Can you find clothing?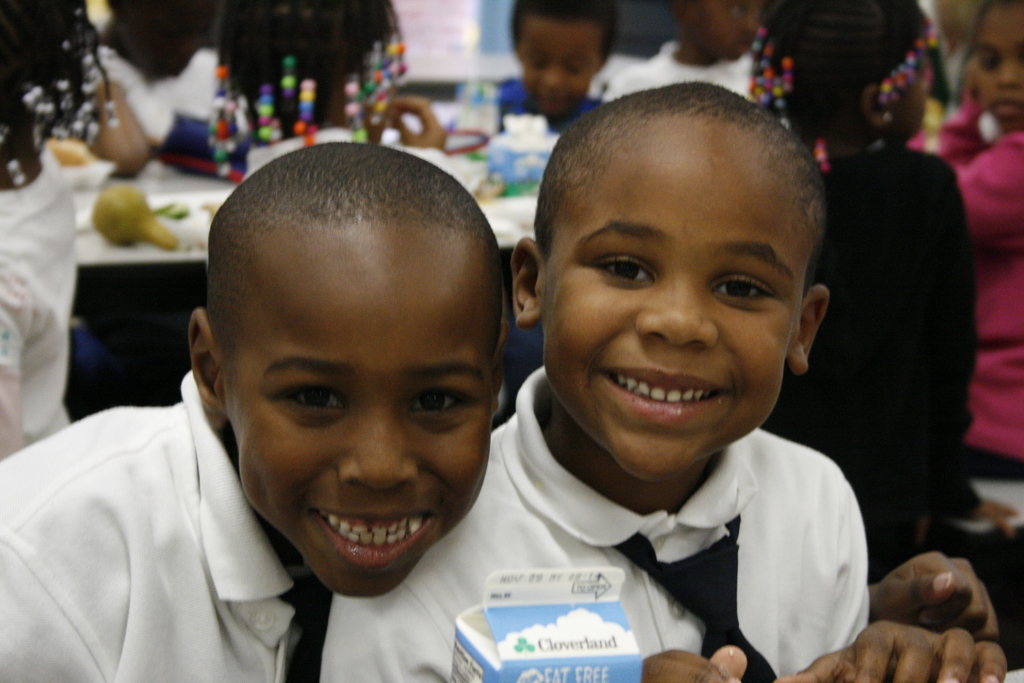
Yes, bounding box: <box>442,82,609,135</box>.
